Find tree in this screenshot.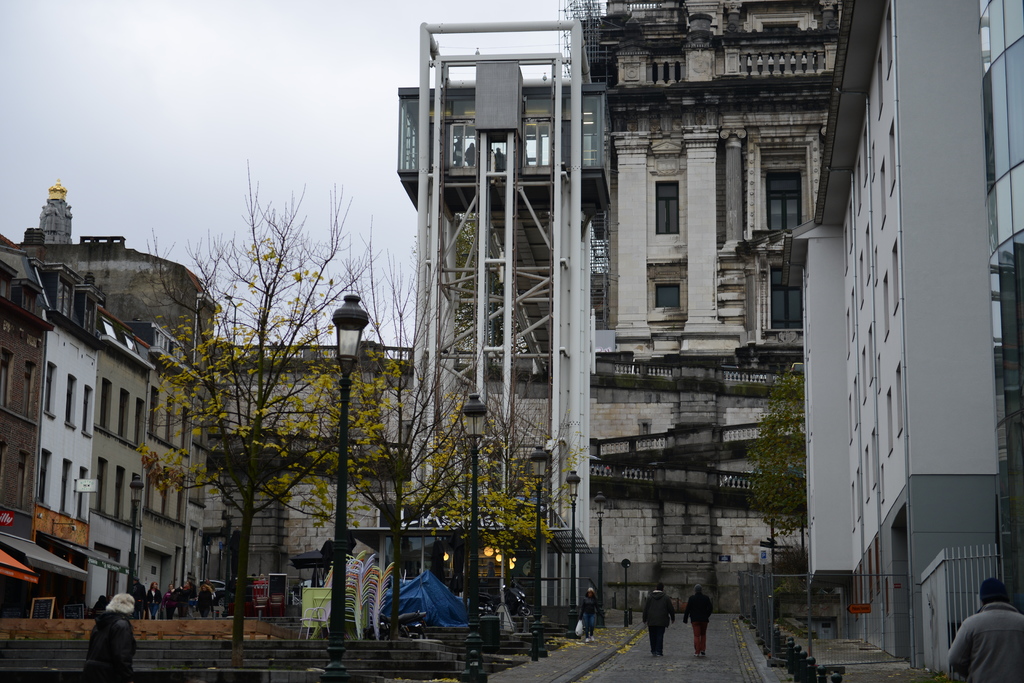
The bounding box for tree is box(135, 163, 403, 666).
